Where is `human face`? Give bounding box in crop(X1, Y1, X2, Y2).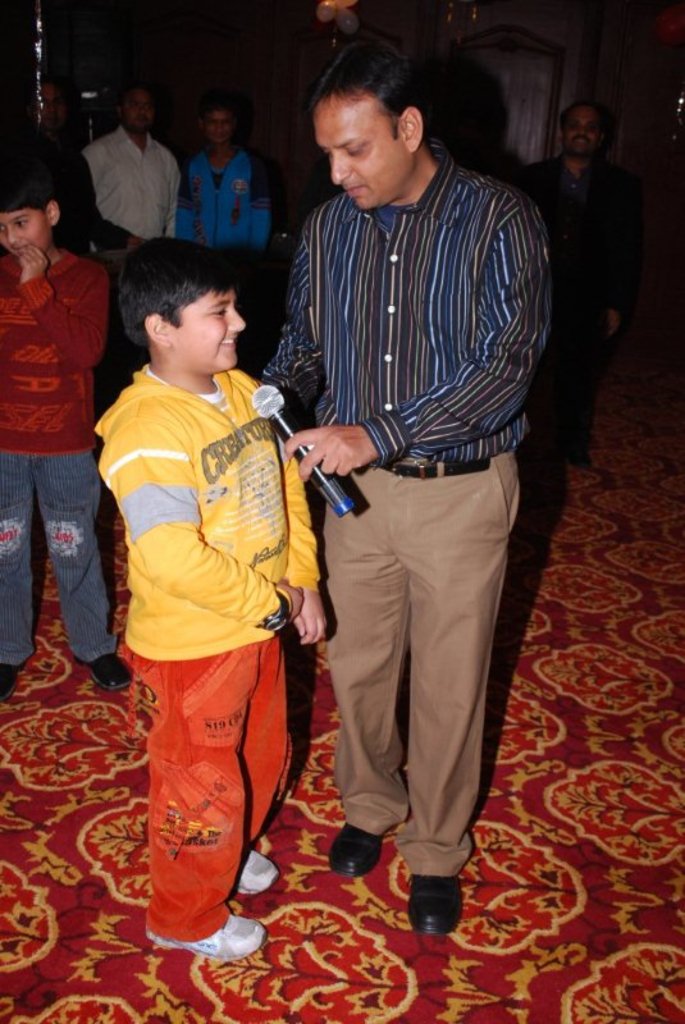
crop(197, 99, 245, 155).
